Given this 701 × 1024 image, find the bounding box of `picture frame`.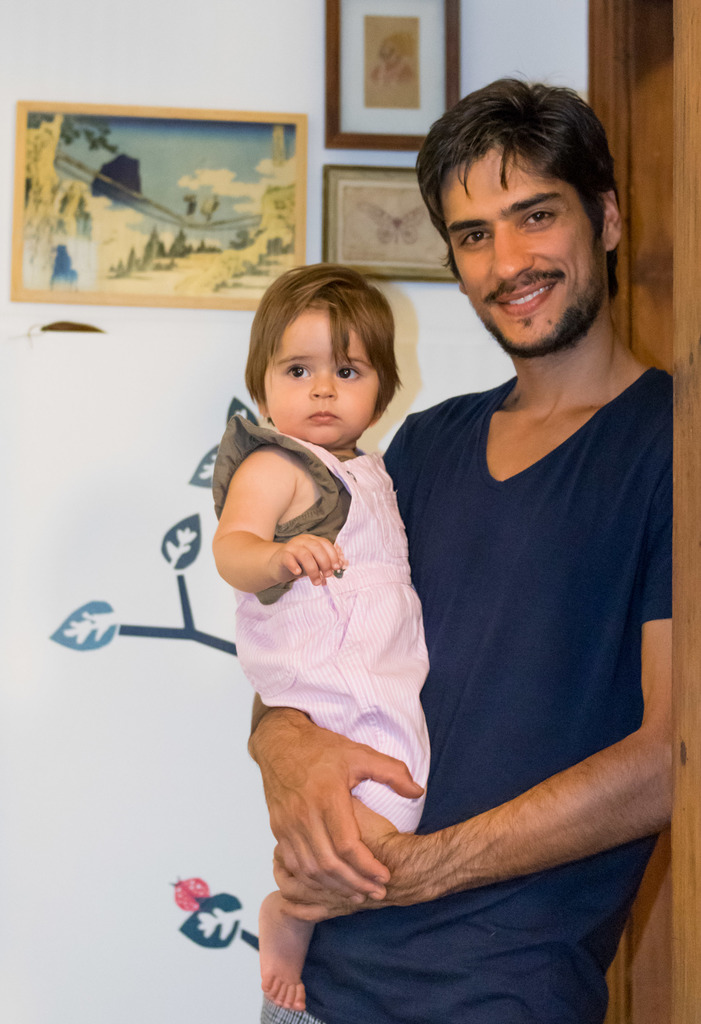
<bbox>322, 164, 458, 278</bbox>.
